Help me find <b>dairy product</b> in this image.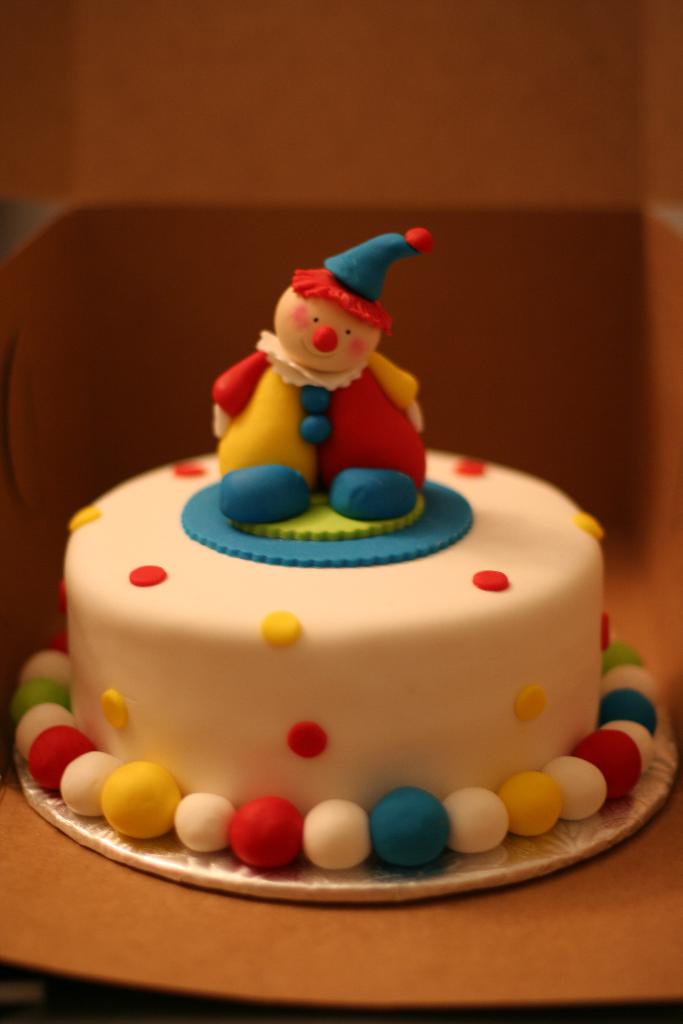
Found it: [70, 445, 600, 810].
